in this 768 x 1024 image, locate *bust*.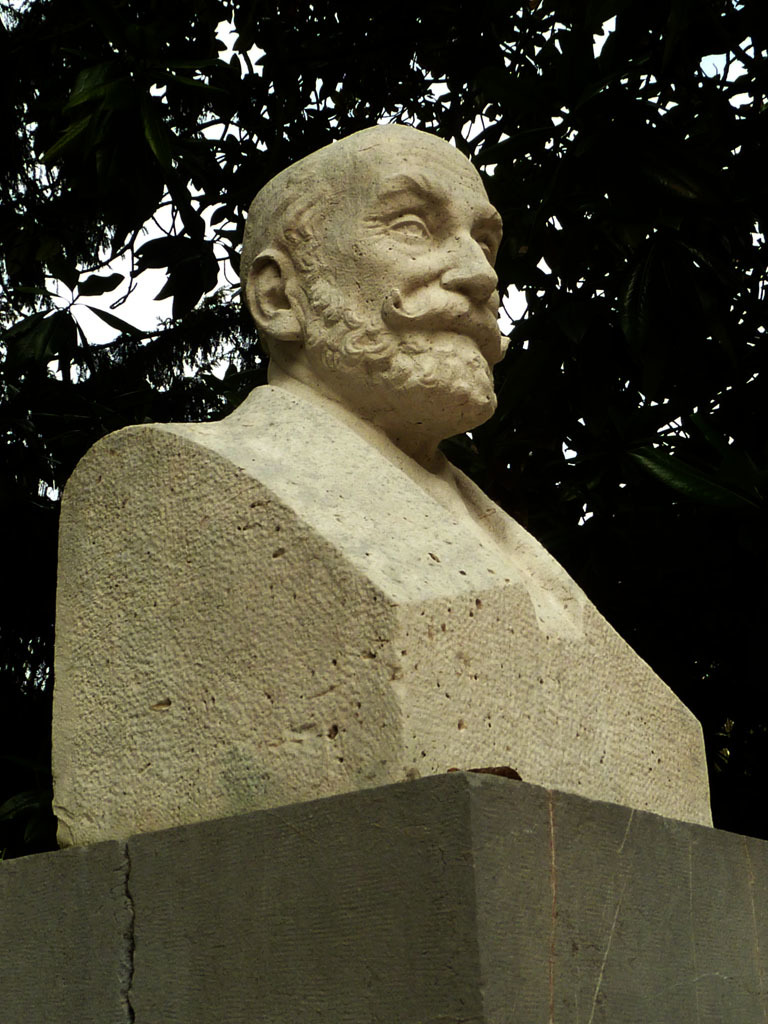
Bounding box: detection(57, 121, 713, 850).
